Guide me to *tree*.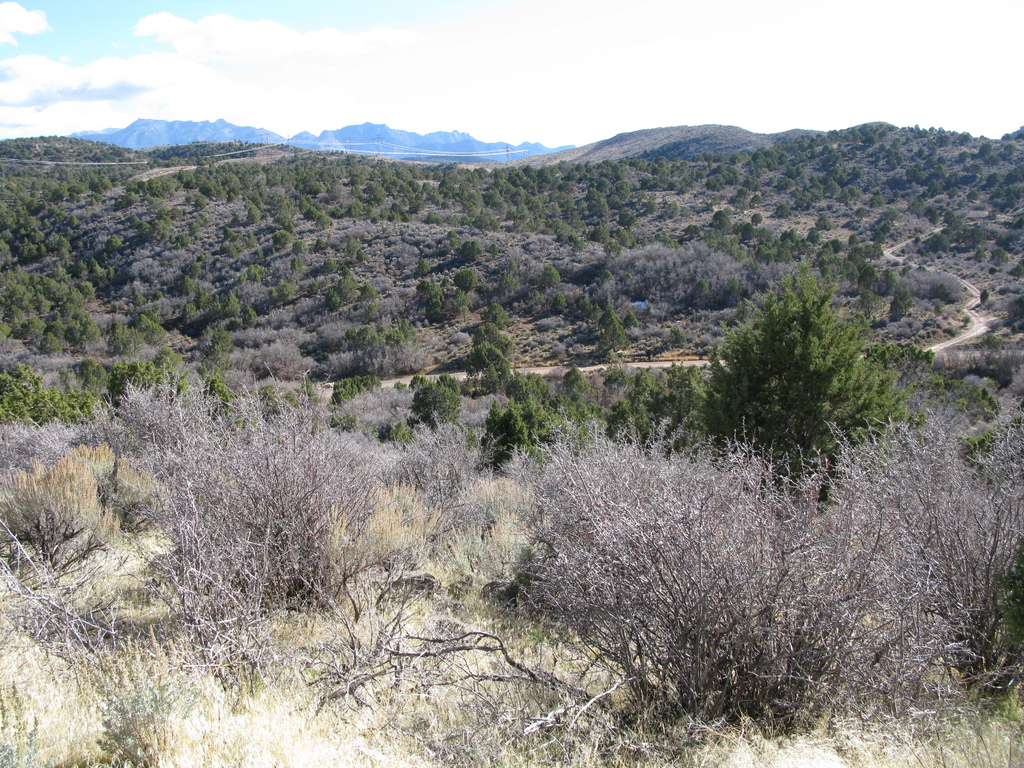
Guidance: bbox=(618, 228, 634, 248).
